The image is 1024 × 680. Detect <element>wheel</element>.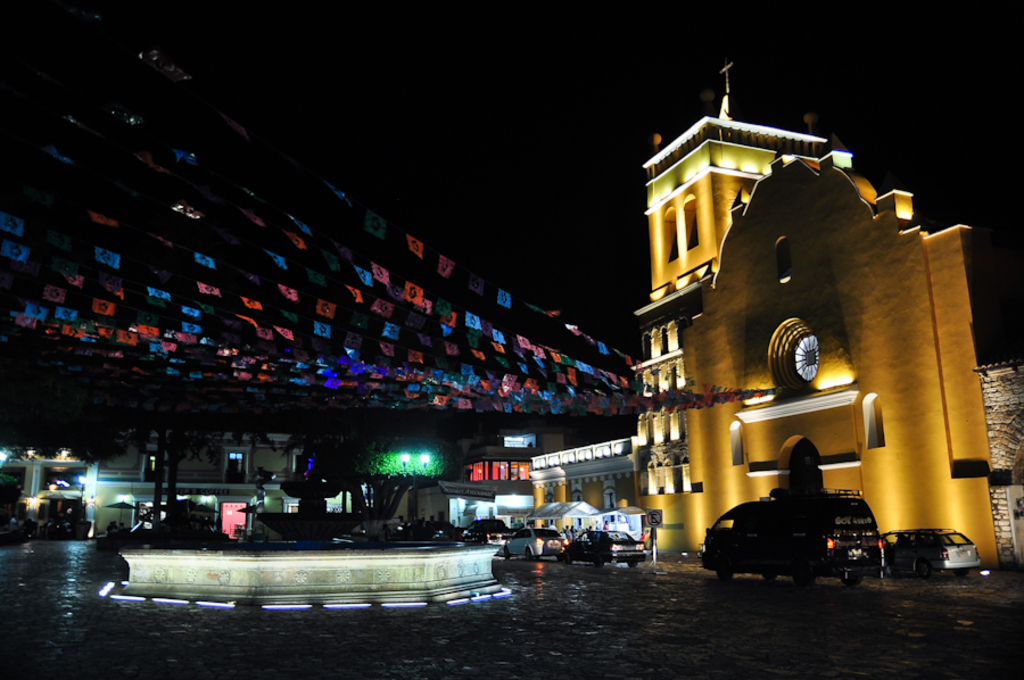
Detection: box(840, 570, 866, 588).
